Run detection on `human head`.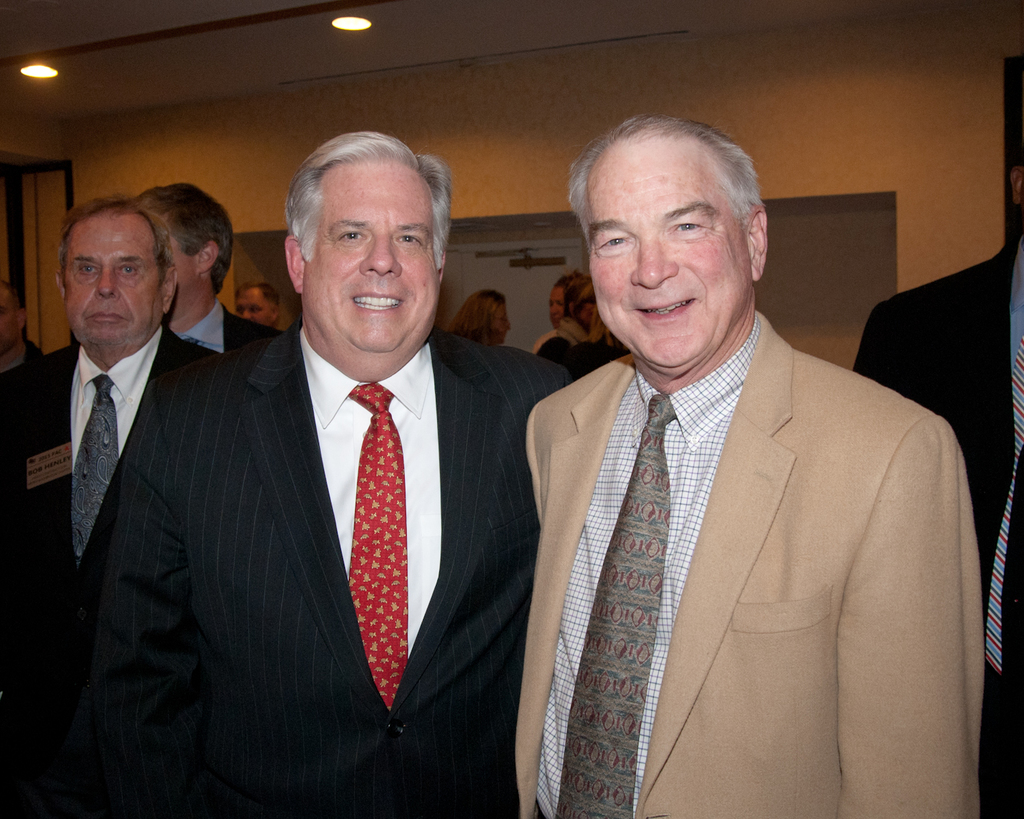
Result: bbox(577, 113, 771, 367).
